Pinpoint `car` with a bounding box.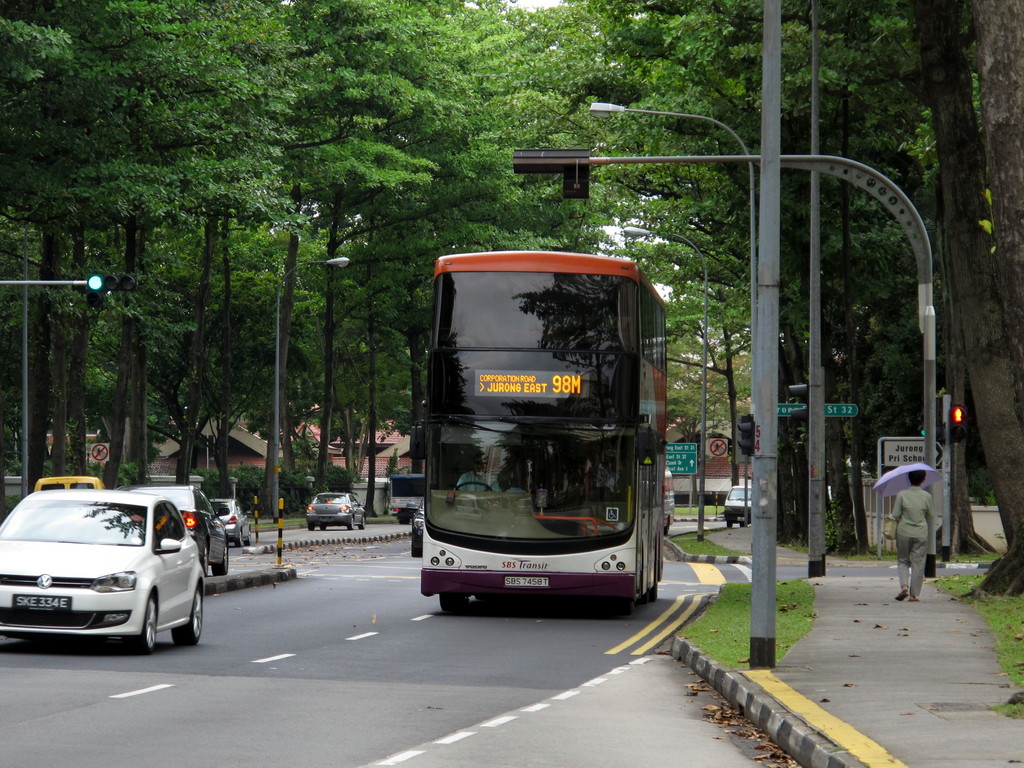
select_region(133, 482, 231, 589).
